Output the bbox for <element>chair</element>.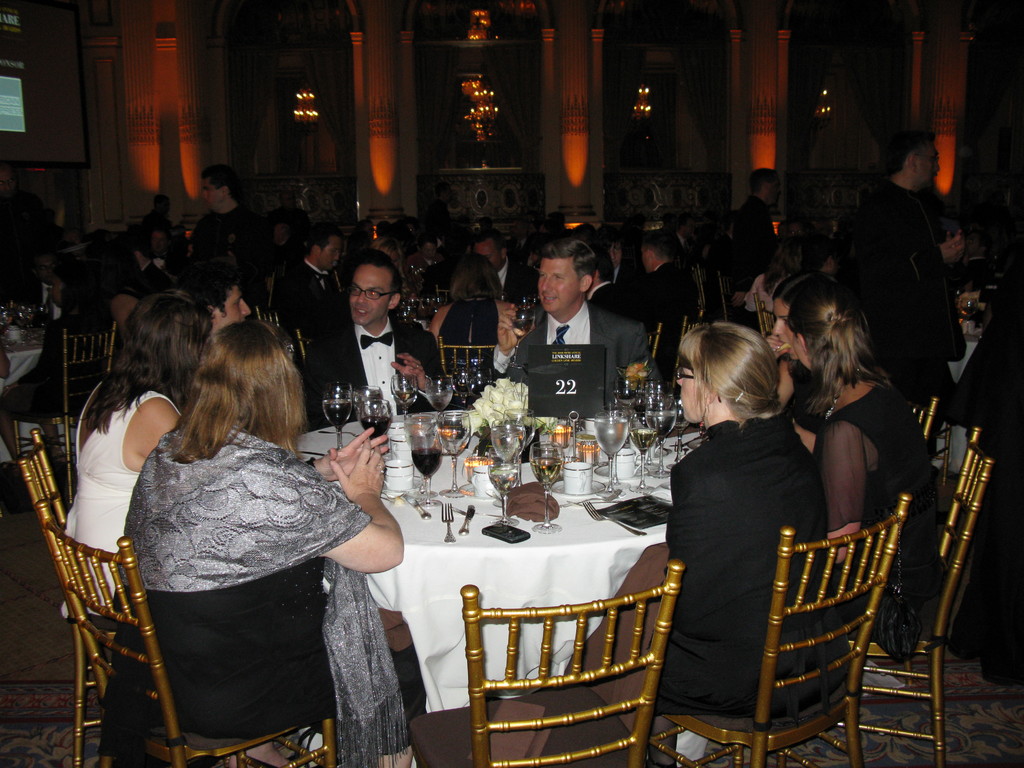
Rect(900, 386, 932, 459).
